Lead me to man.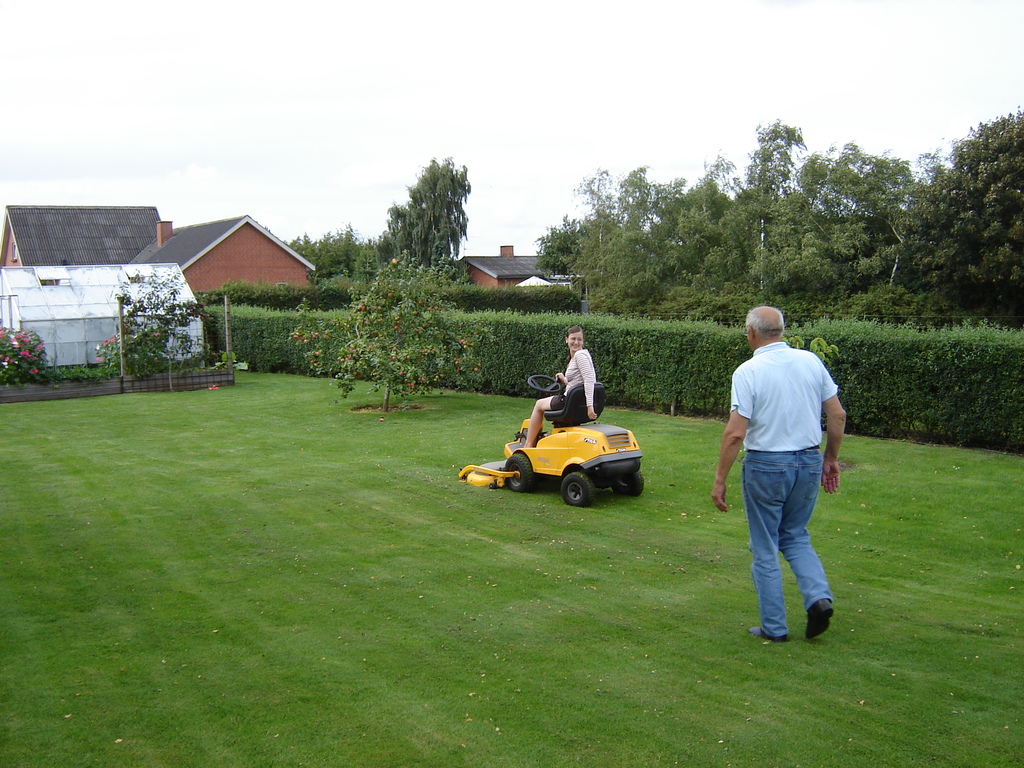
Lead to {"x1": 711, "y1": 308, "x2": 849, "y2": 639}.
